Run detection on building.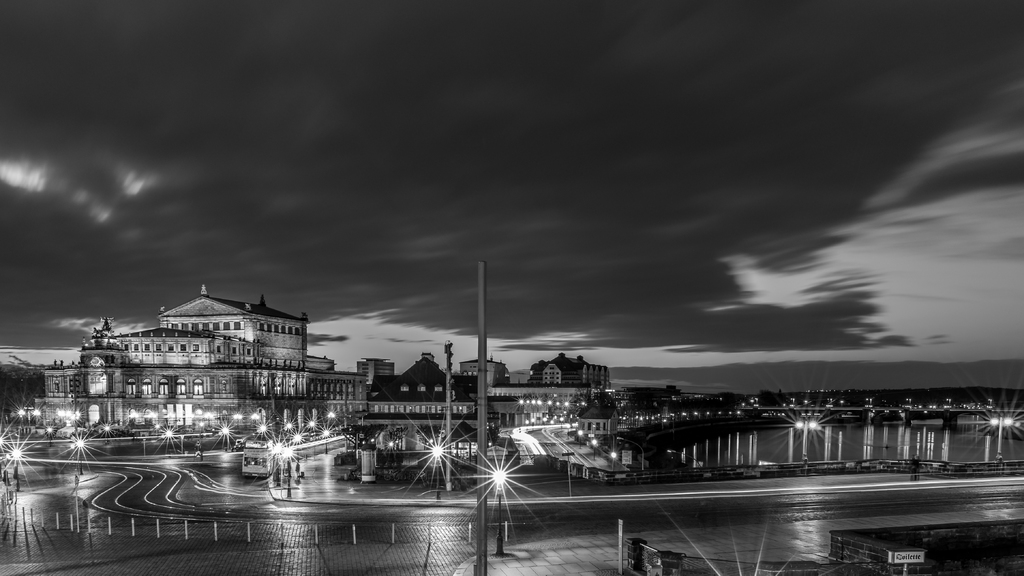
Result: rect(31, 282, 370, 433).
